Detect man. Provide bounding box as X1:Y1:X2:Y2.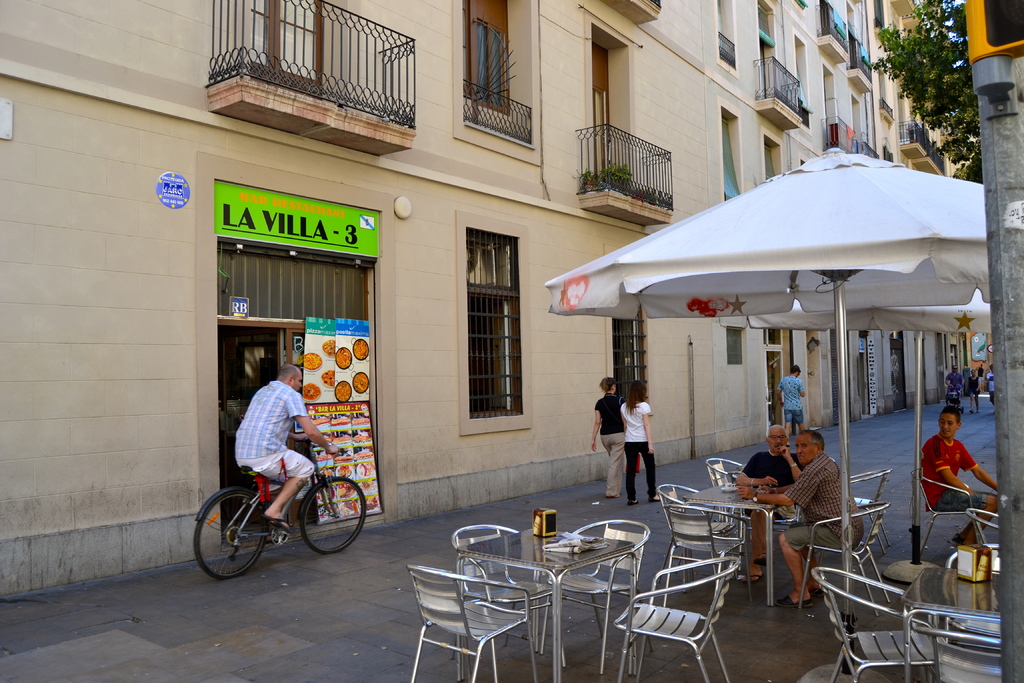
943:365:961:395.
